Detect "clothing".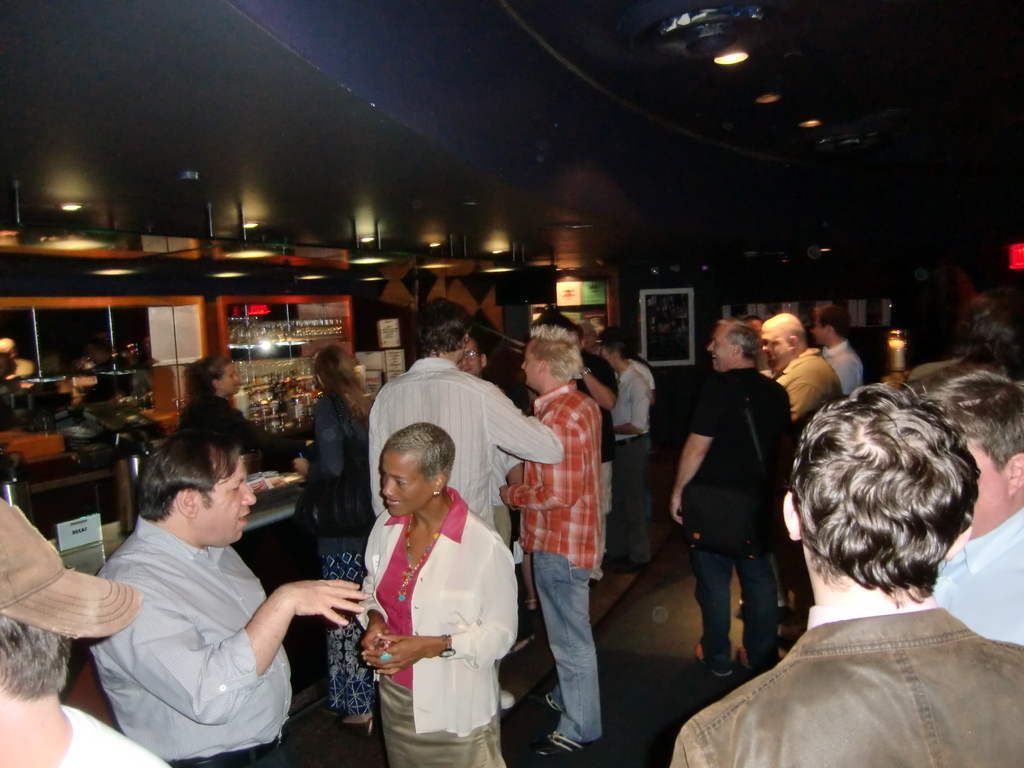
Detected at Rect(346, 484, 513, 753).
